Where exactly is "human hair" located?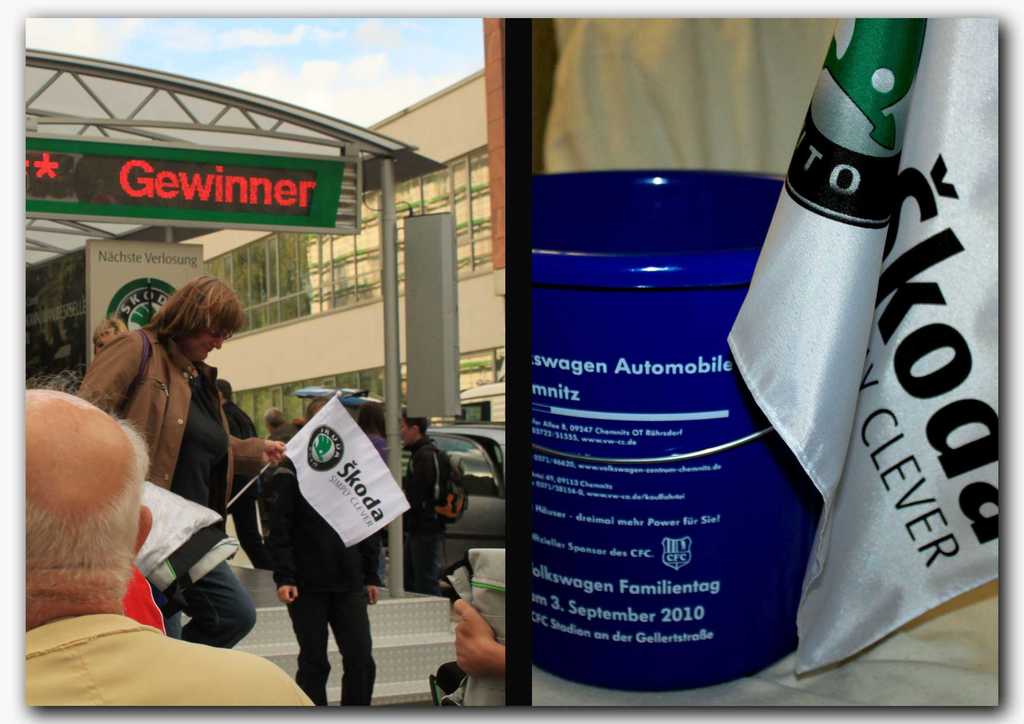
Its bounding box is (95,318,130,351).
